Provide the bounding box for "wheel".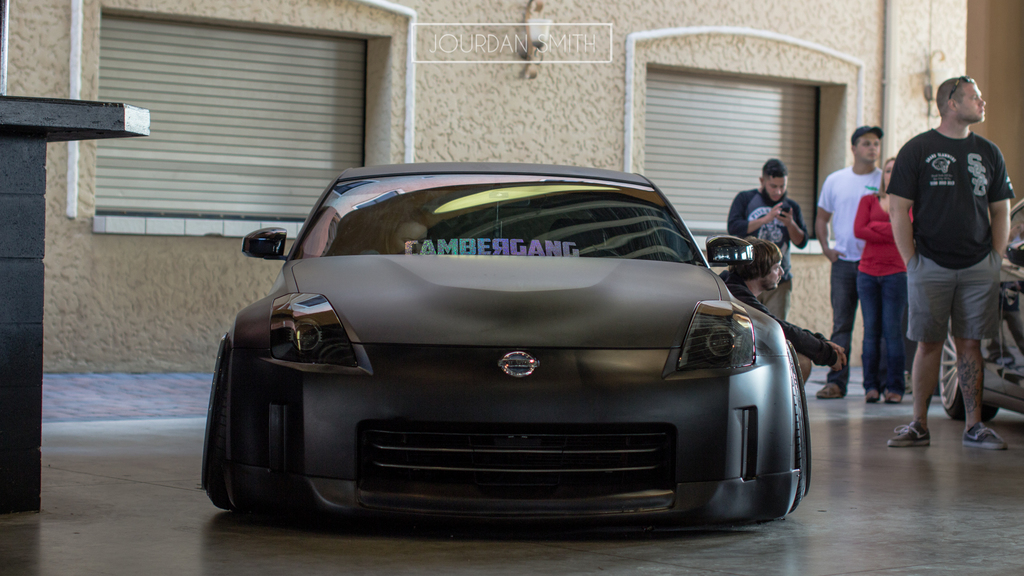
region(202, 333, 230, 511).
